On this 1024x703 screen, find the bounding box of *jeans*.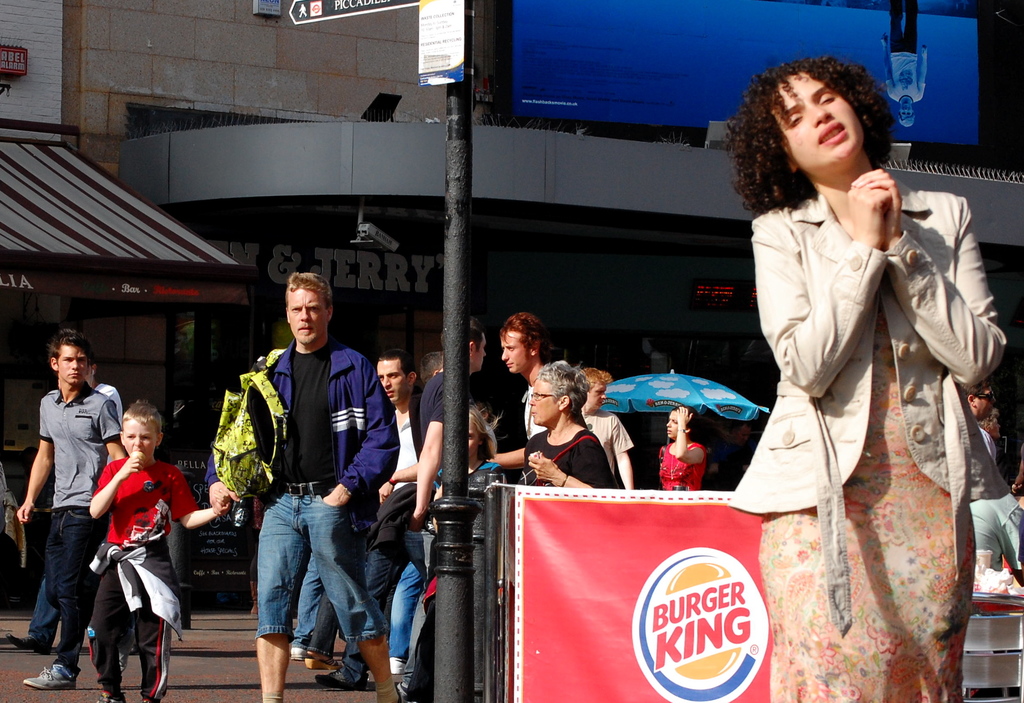
Bounding box: bbox(39, 501, 108, 675).
